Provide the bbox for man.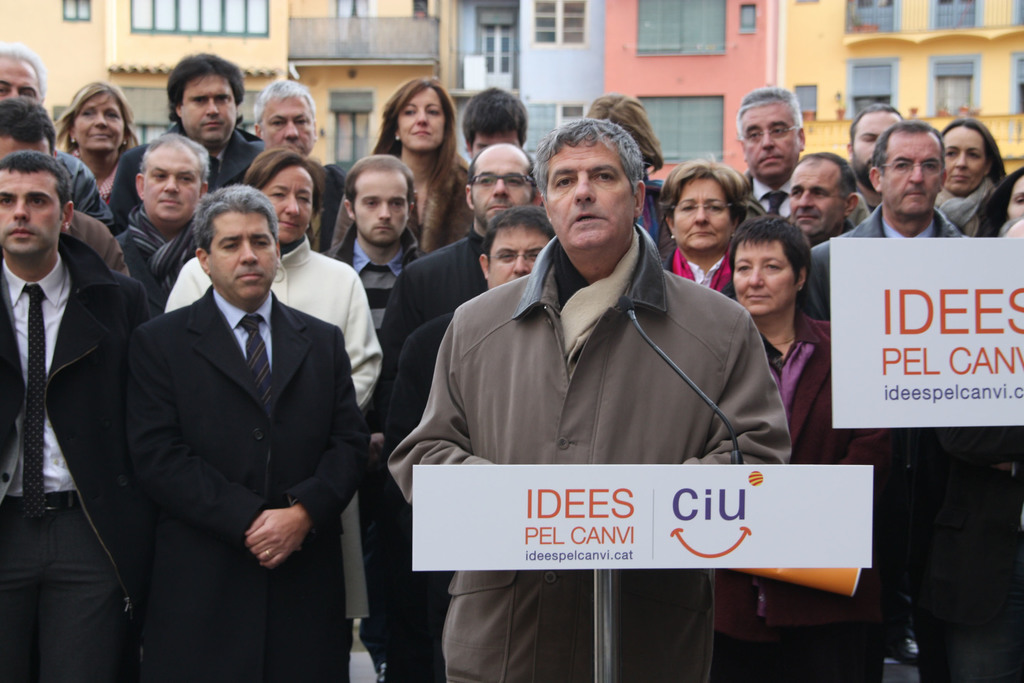
<bbox>738, 84, 806, 221</bbox>.
